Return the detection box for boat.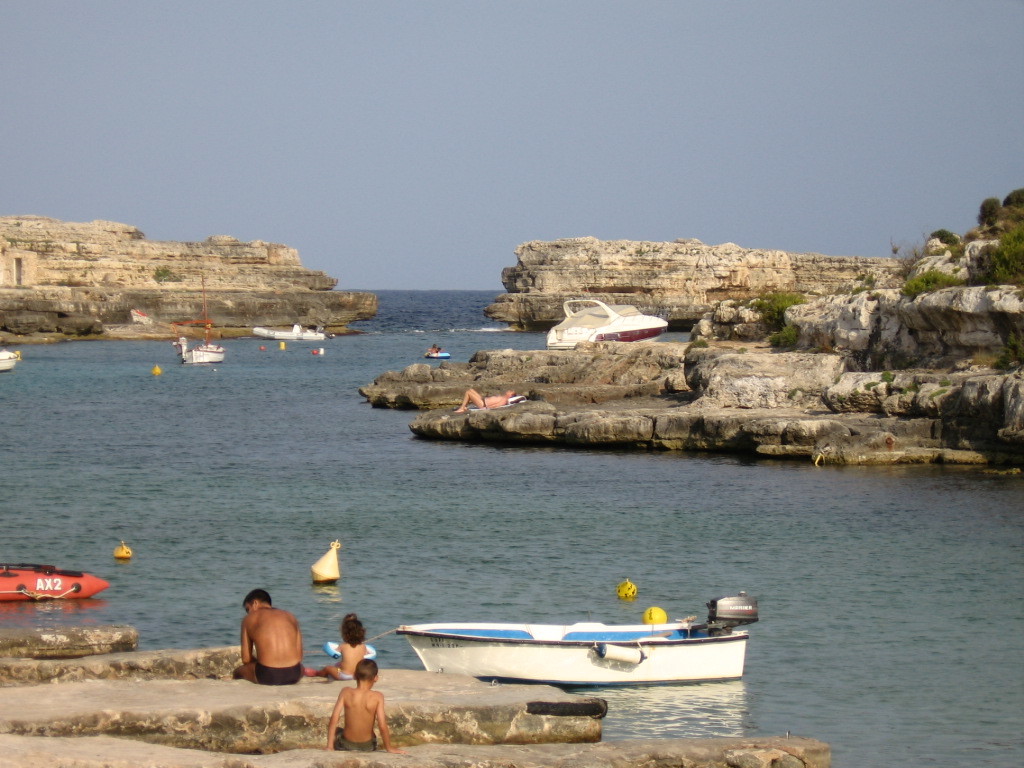
[x1=0, y1=559, x2=109, y2=599].
